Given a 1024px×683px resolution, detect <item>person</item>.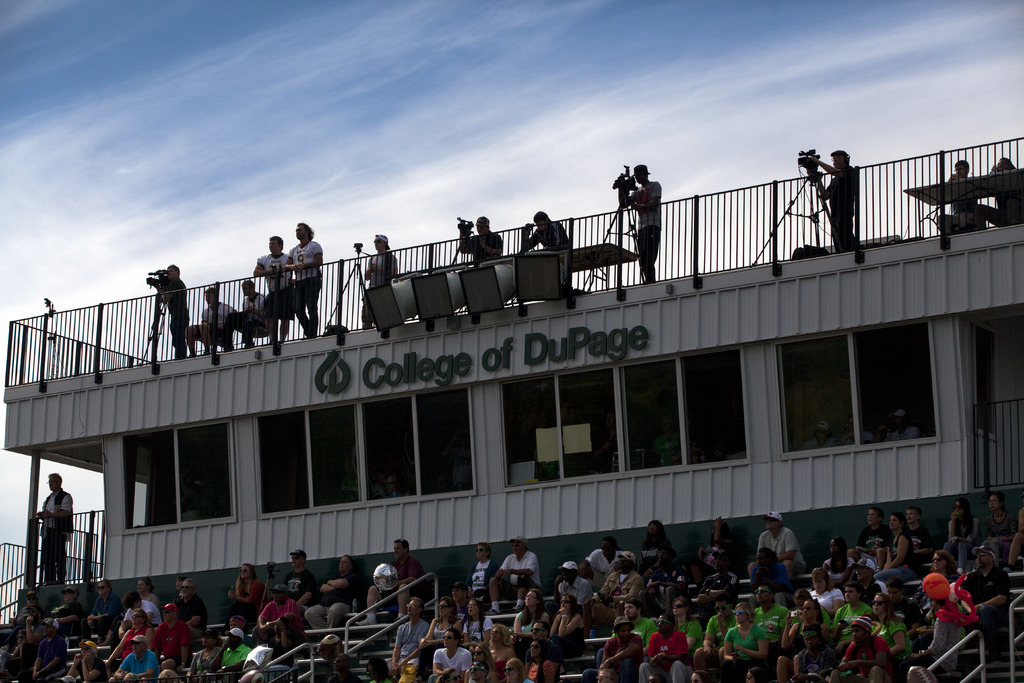
198, 292, 241, 348.
